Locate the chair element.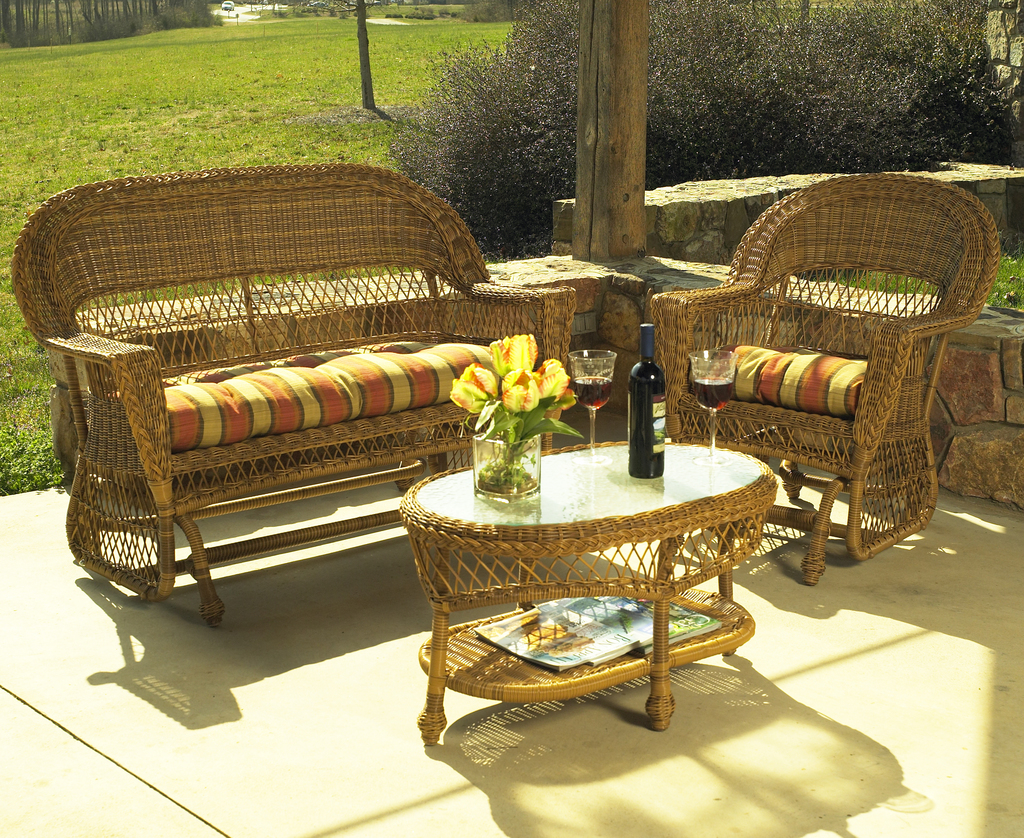
Element bbox: 654/211/979/581.
